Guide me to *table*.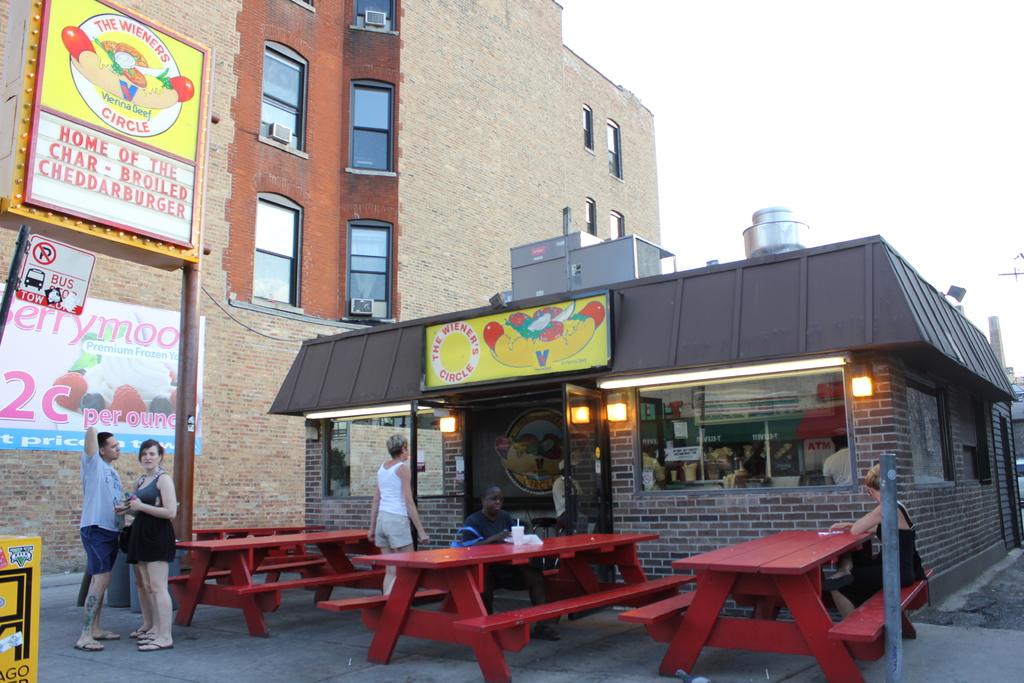
Guidance: {"left": 157, "top": 526, "right": 396, "bottom": 634}.
